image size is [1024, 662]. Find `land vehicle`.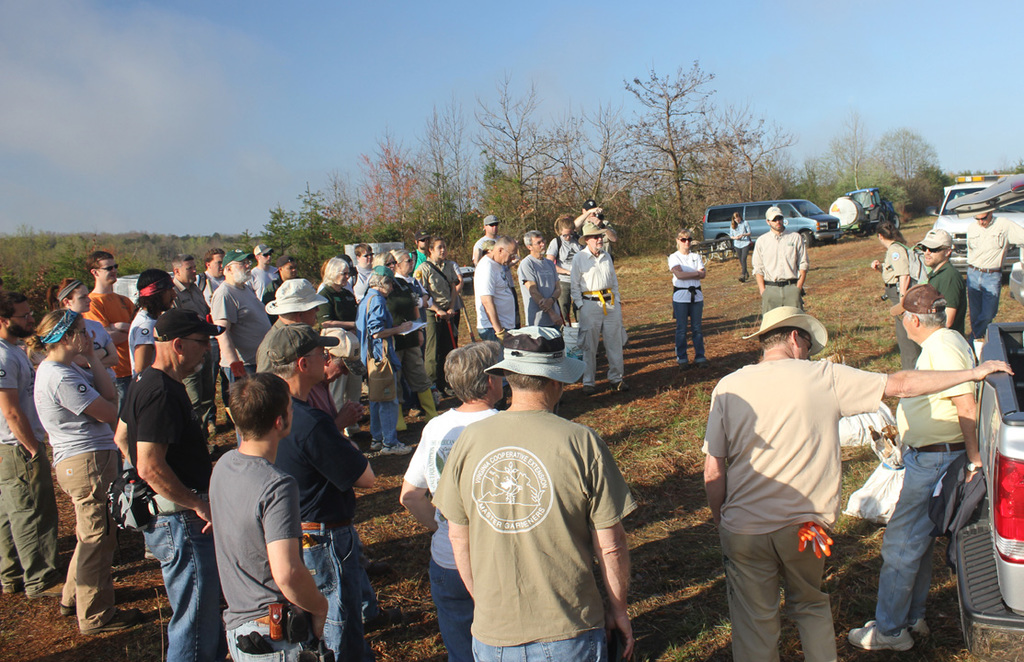
705:202:822:263.
